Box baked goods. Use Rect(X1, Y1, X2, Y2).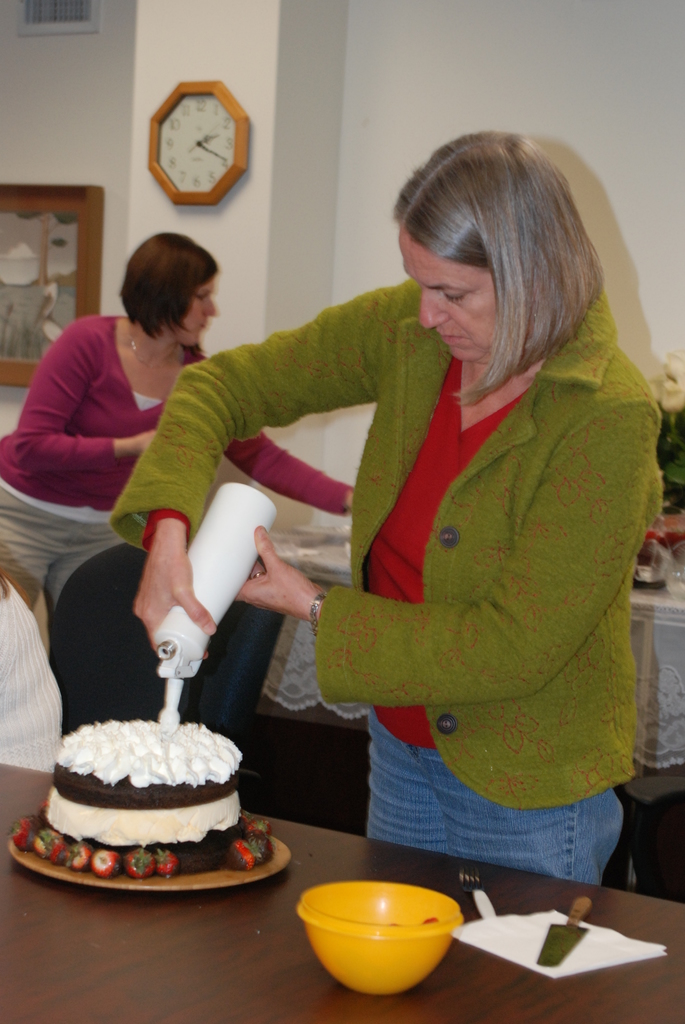
Rect(7, 746, 291, 887).
